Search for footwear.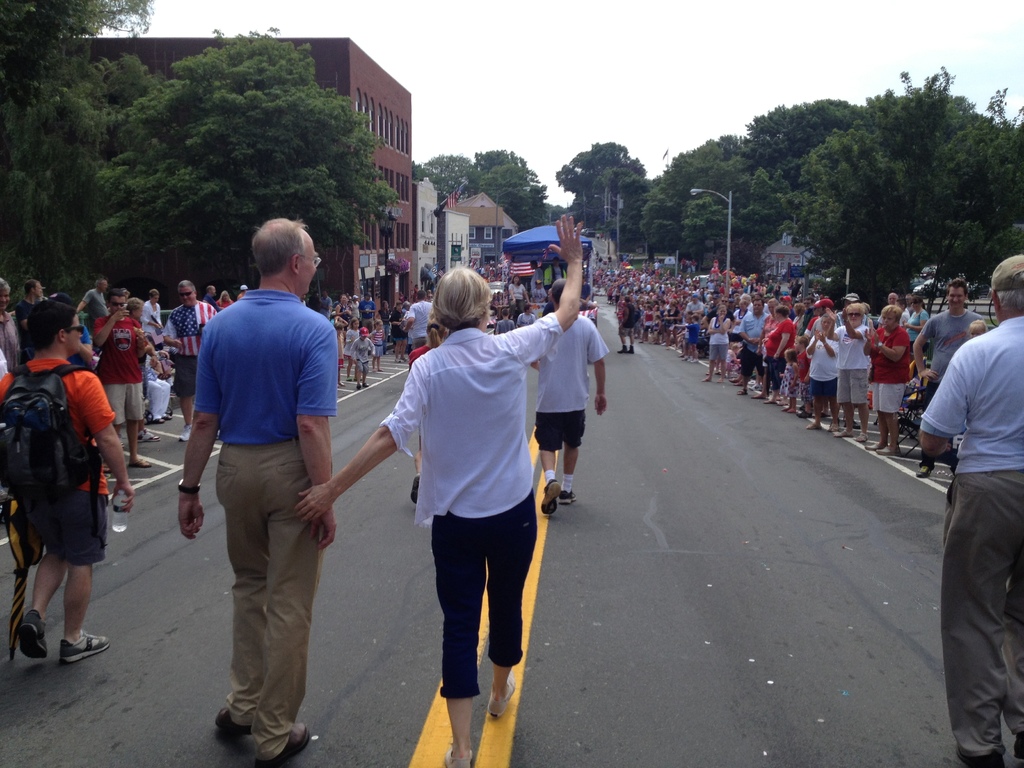
Found at locate(60, 627, 109, 663).
